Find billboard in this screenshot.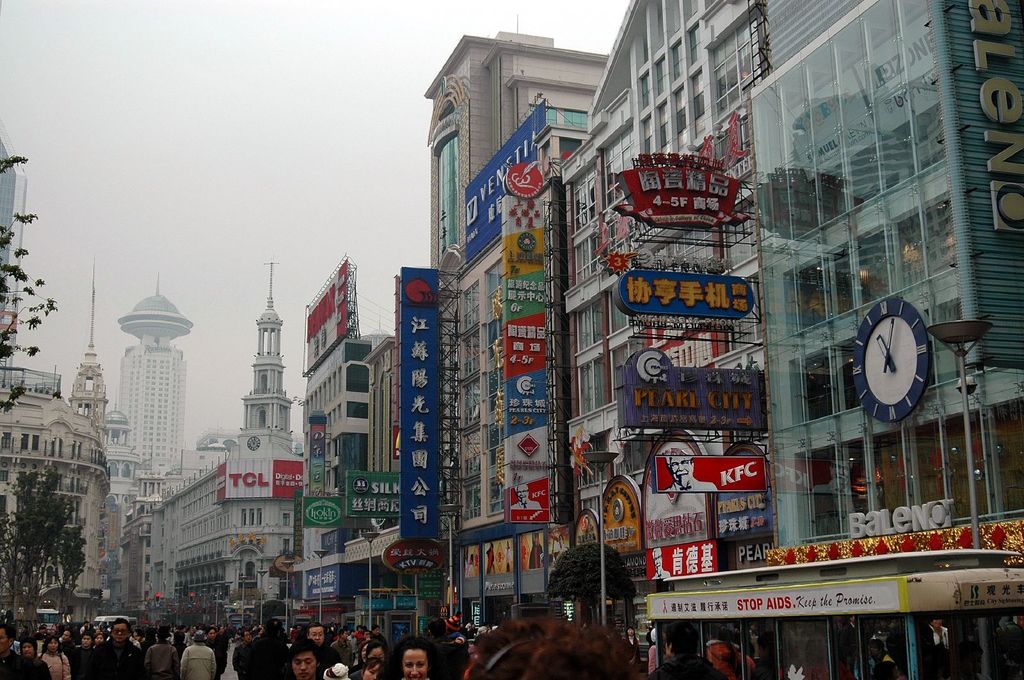
The bounding box for billboard is pyautogui.locateOnScreen(289, 560, 344, 608).
